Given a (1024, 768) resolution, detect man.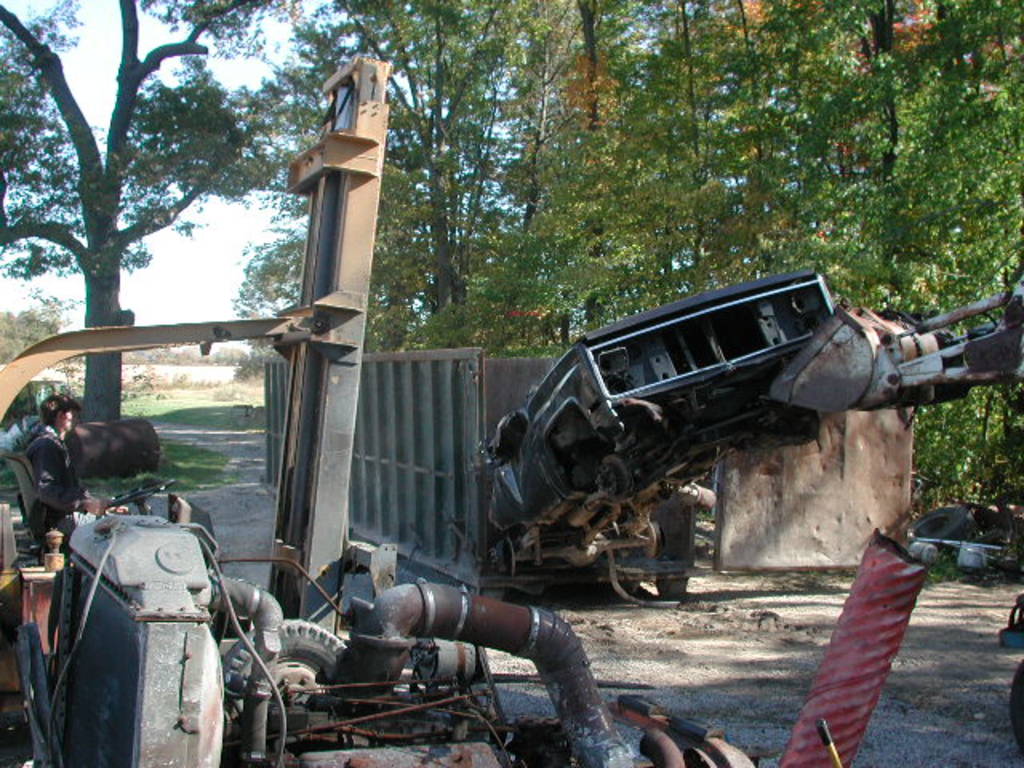
21 374 152 518.
